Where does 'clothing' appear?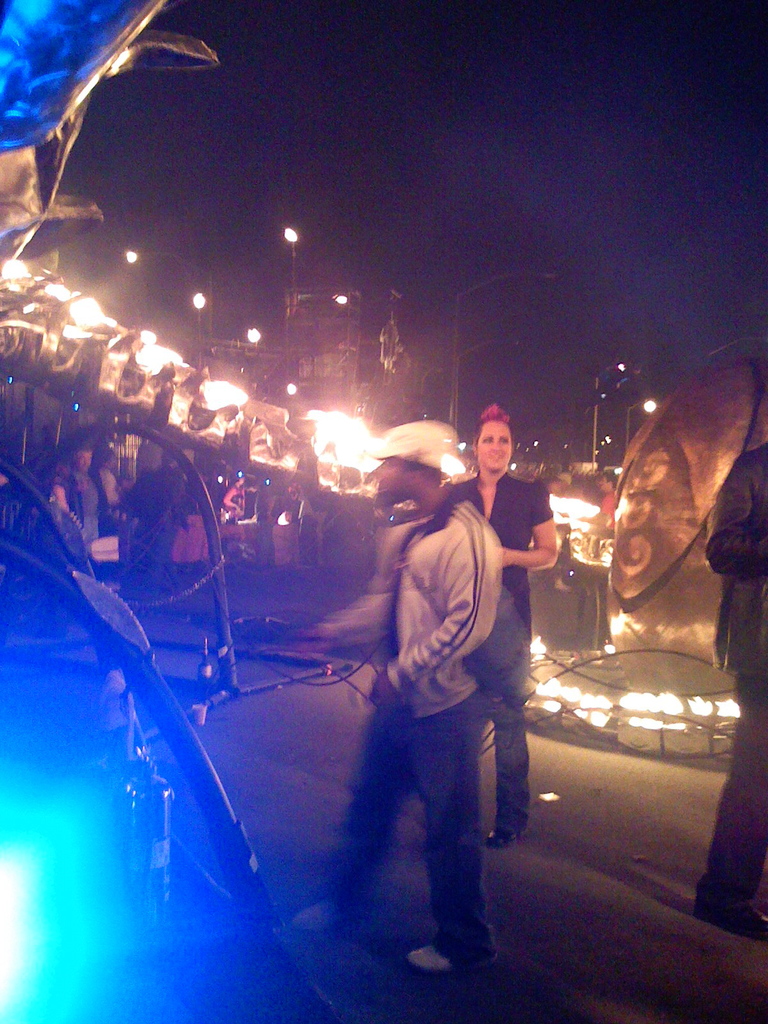
Appears at 683/445/767/949.
